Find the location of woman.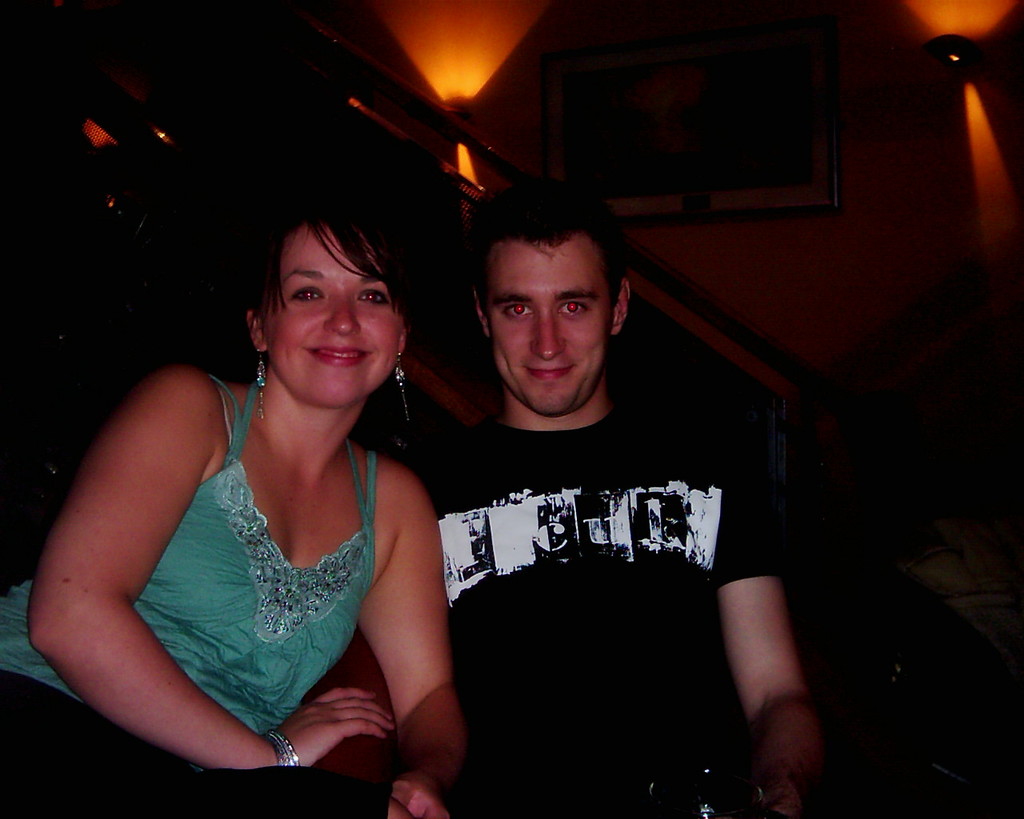
Location: bbox=(38, 170, 477, 805).
